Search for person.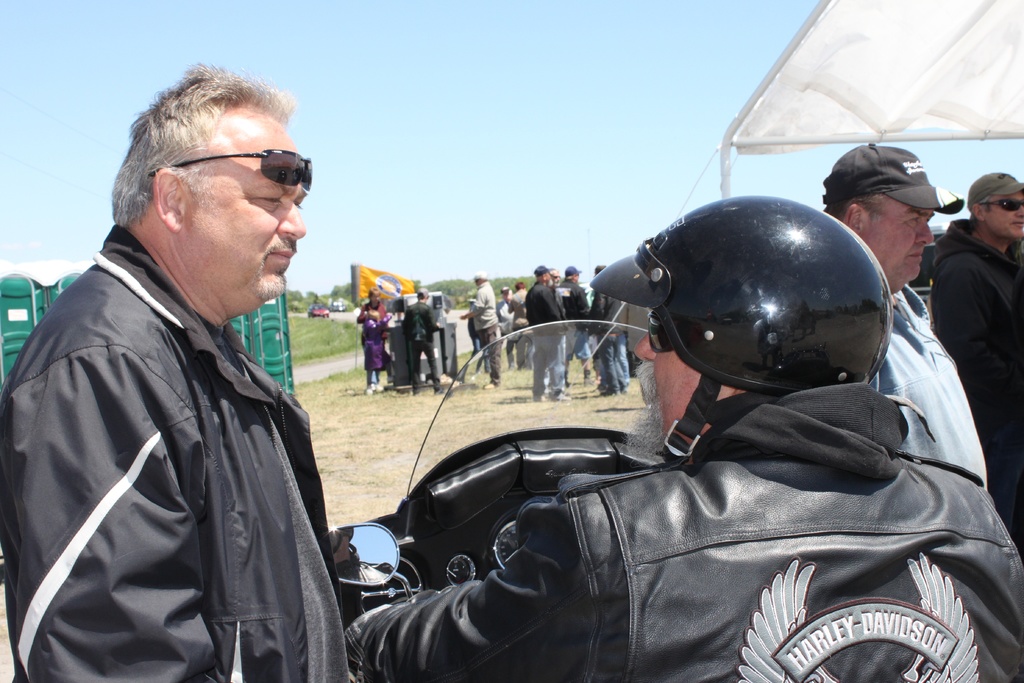
Found at <box>521,259,572,400</box>.
